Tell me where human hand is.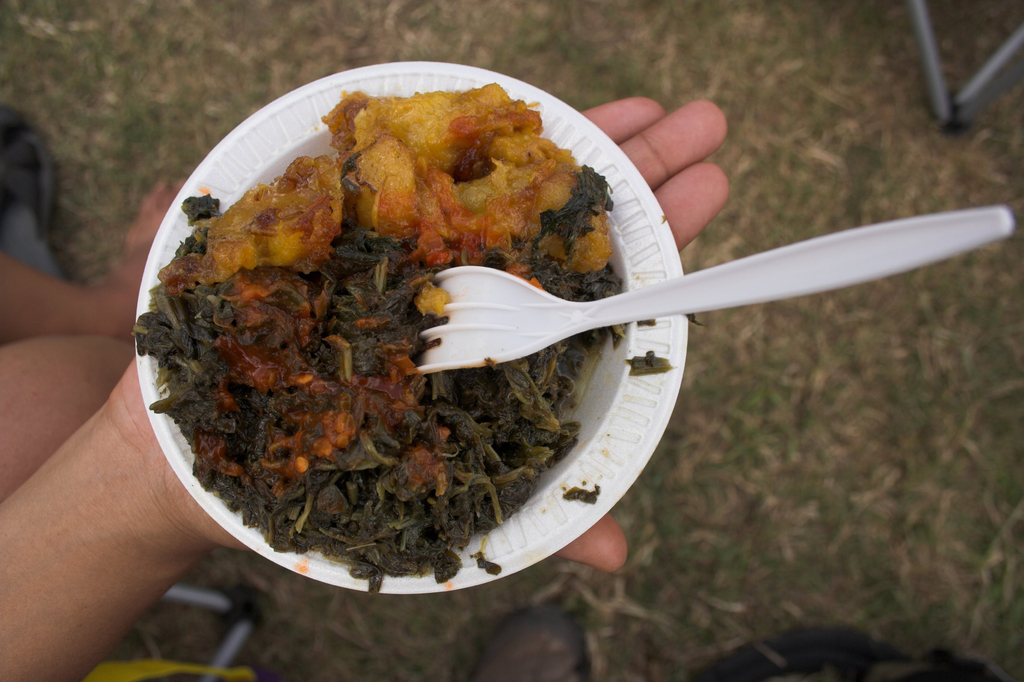
human hand is at 111:174:191:349.
